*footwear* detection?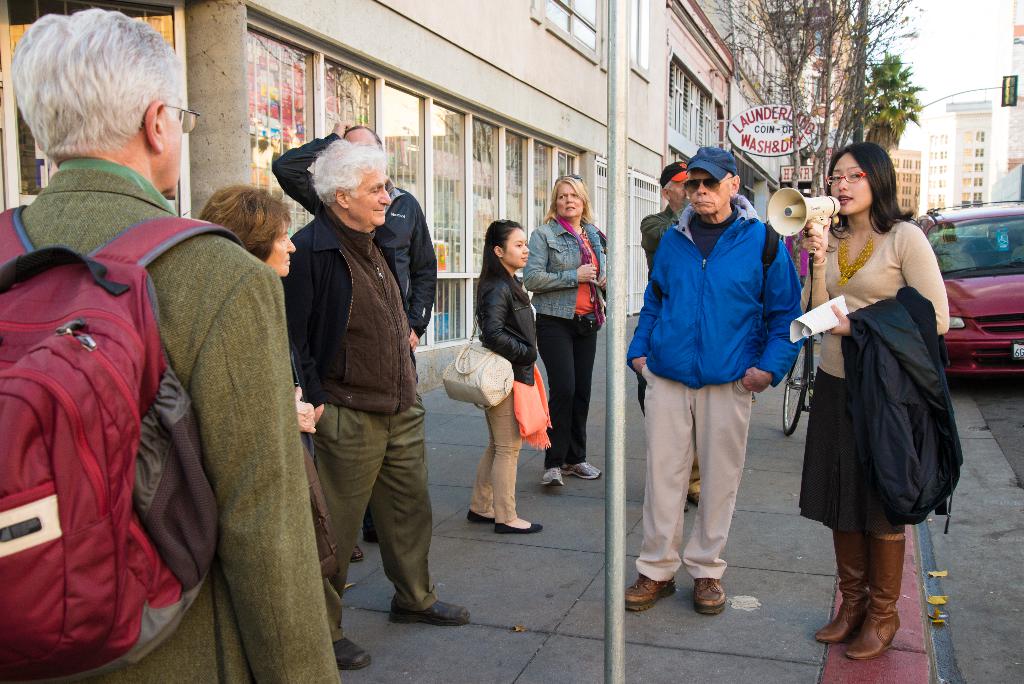
<box>565,462,599,478</box>
